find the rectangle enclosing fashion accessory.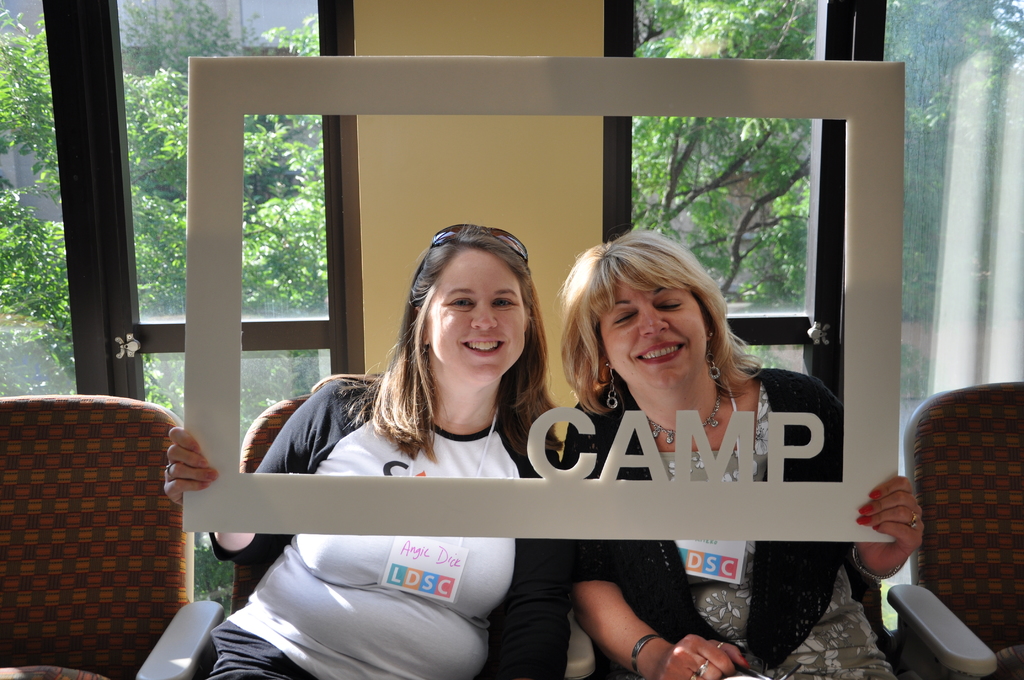
select_region(605, 362, 620, 411).
